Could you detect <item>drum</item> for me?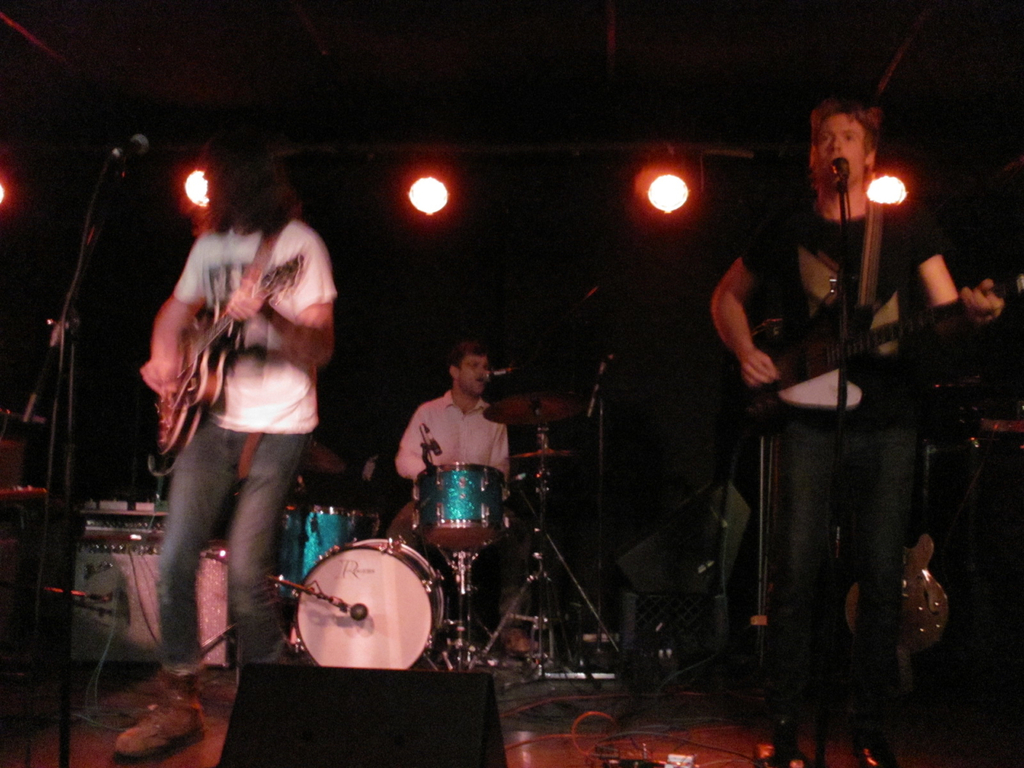
Detection result: l=268, t=490, r=390, b=616.
